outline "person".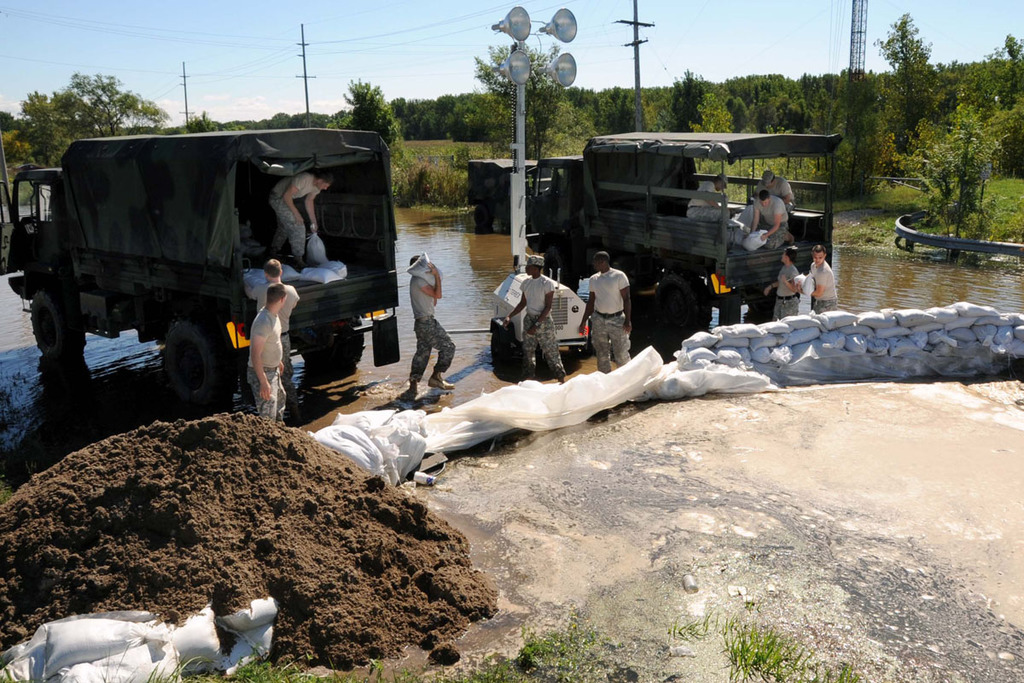
Outline: box(270, 173, 332, 270).
